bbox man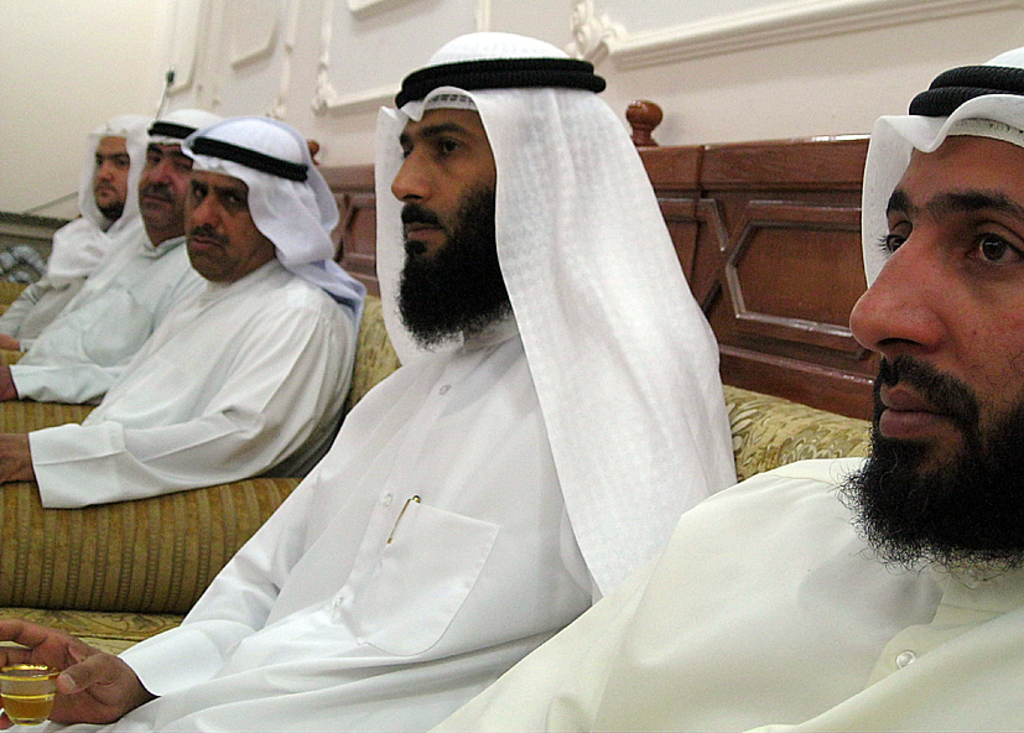
BBox(437, 42, 1023, 732)
